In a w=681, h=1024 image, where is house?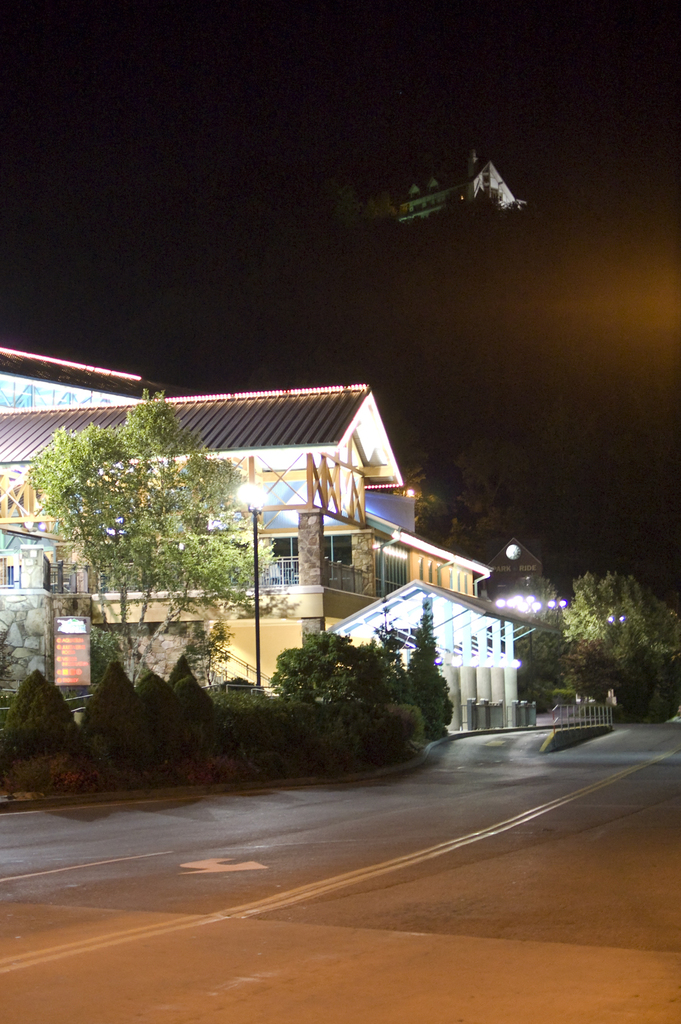
0 386 383 588.
